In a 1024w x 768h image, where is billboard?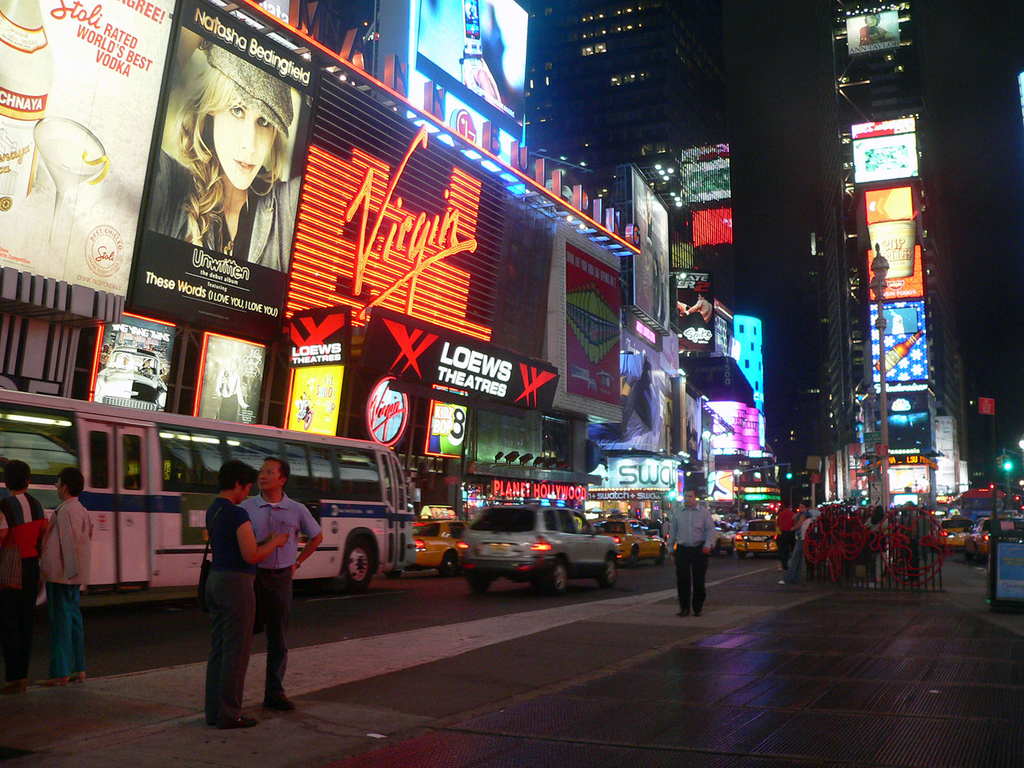
detection(675, 270, 722, 356).
